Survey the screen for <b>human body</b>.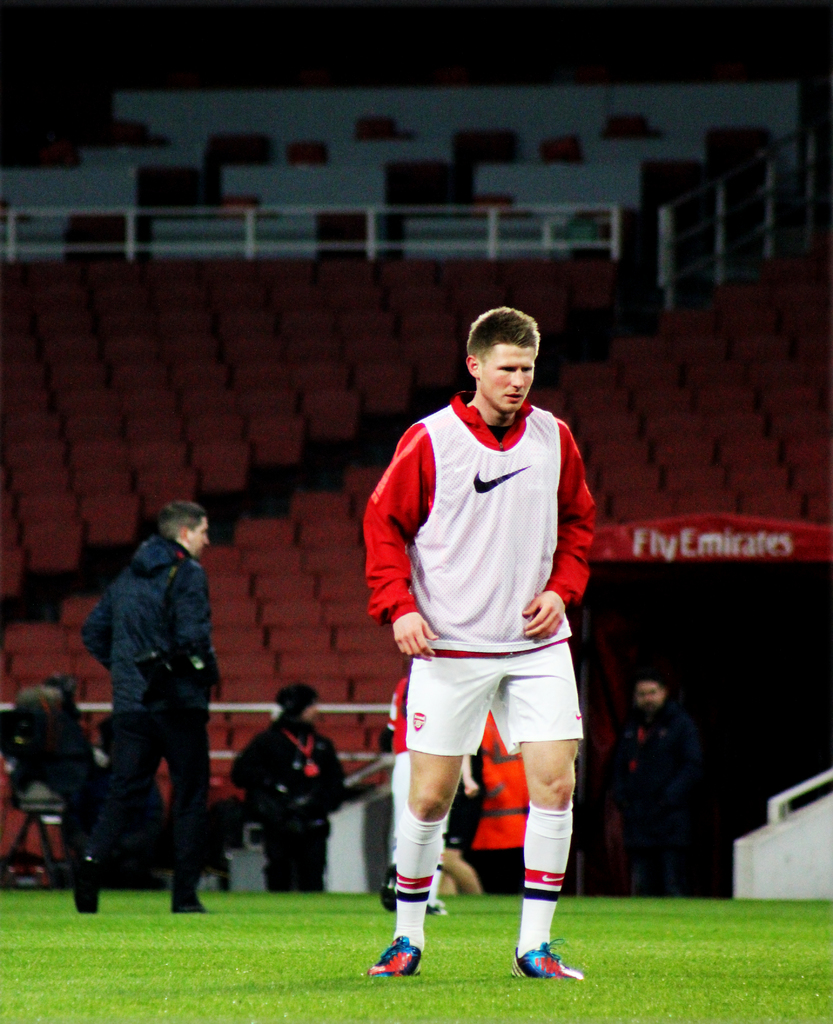
Survey found: BBox(612, 704, 699, 910).
